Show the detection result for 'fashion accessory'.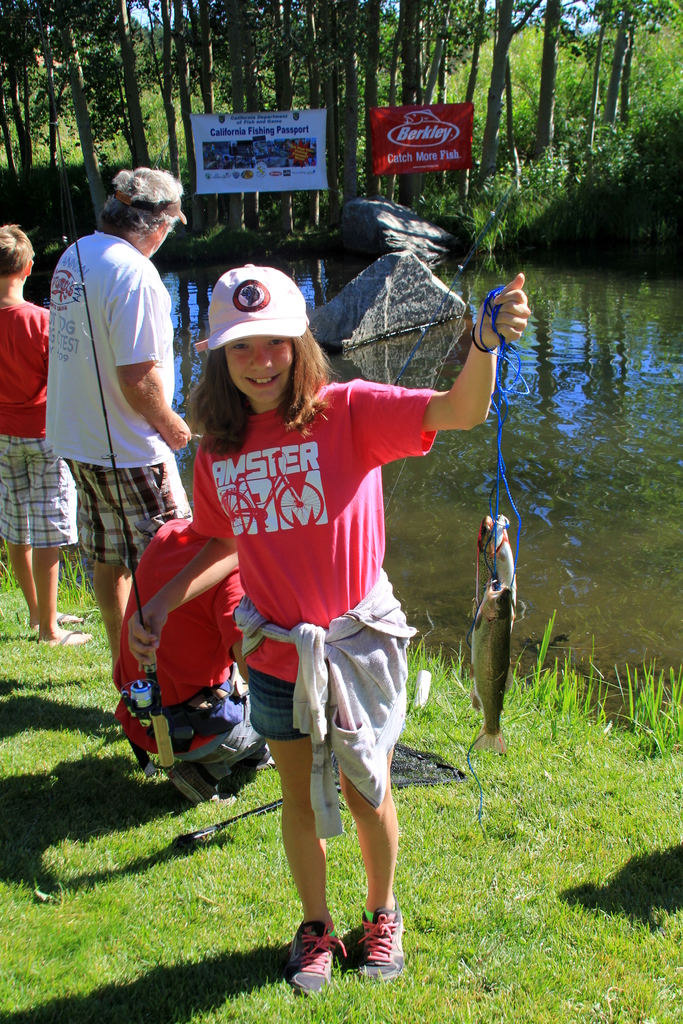
(100, 190, 190, 230).
